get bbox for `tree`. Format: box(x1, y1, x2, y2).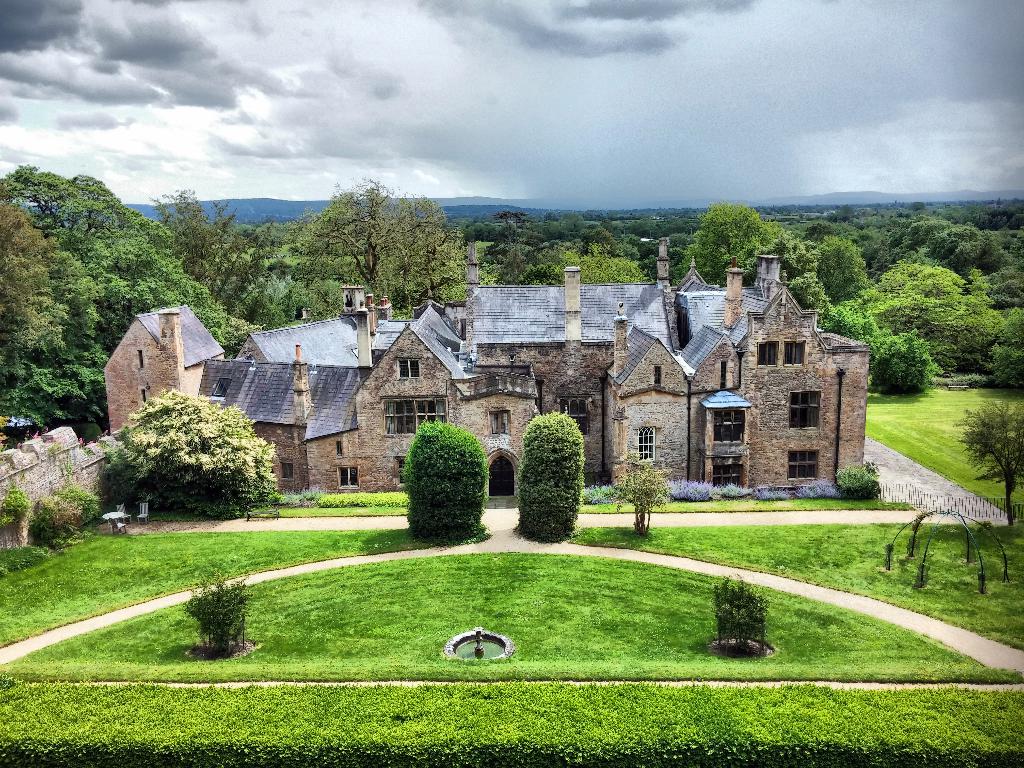
box(816, 255, 1006, 402).
